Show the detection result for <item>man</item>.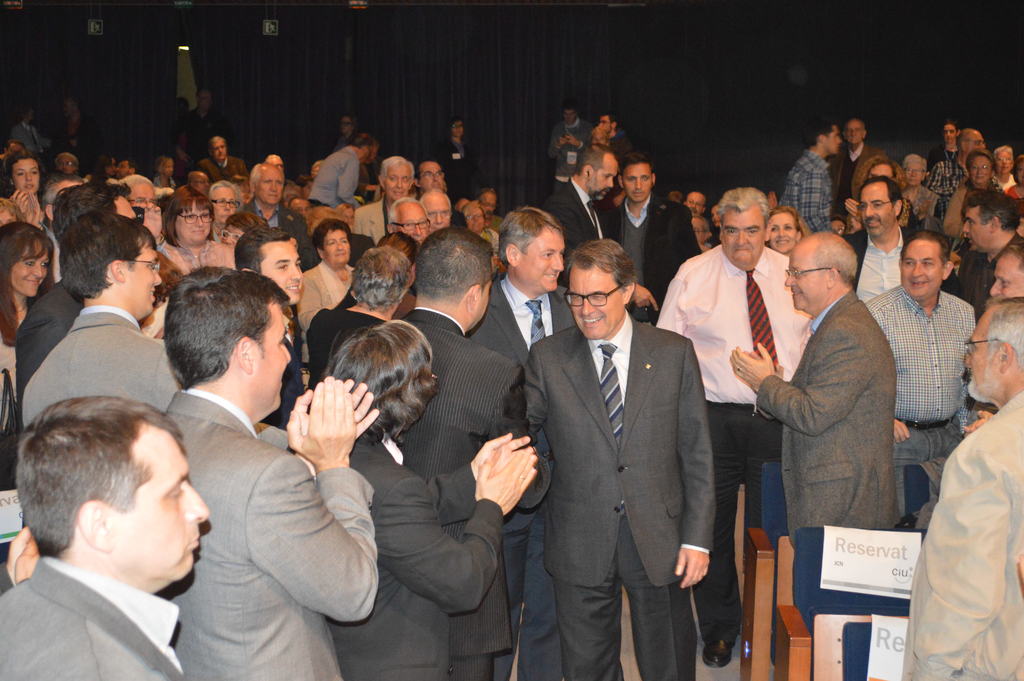
BBox(685, 190, 703, 214).
